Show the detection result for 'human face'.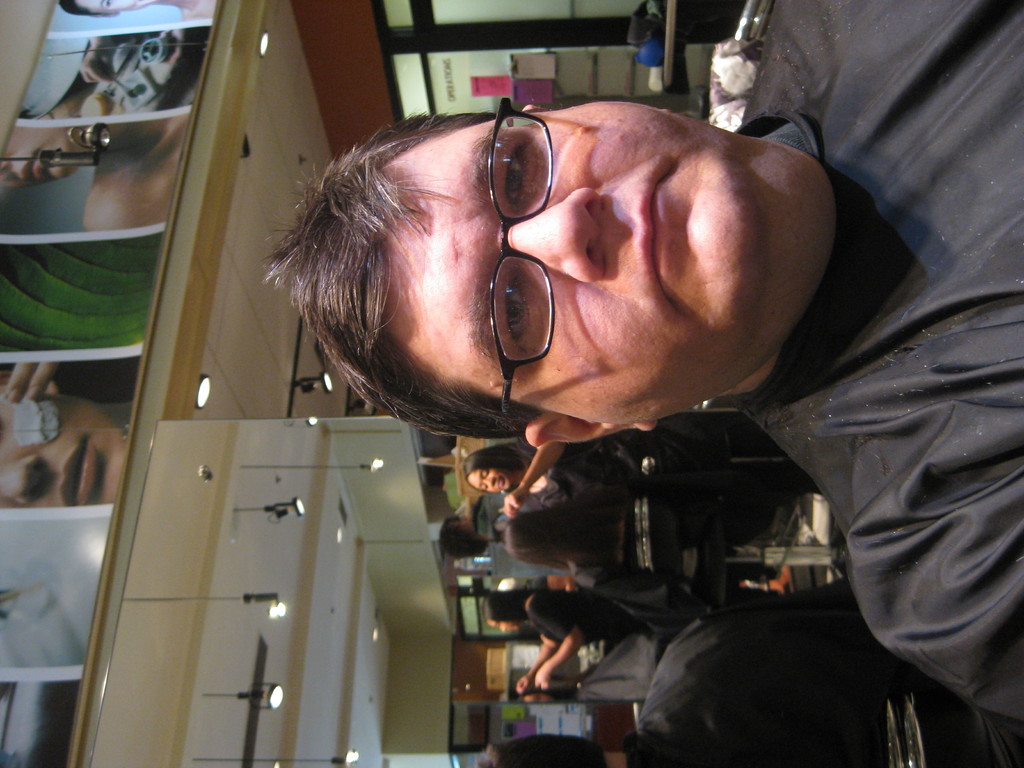
box=[471, 470, 508, 495].
